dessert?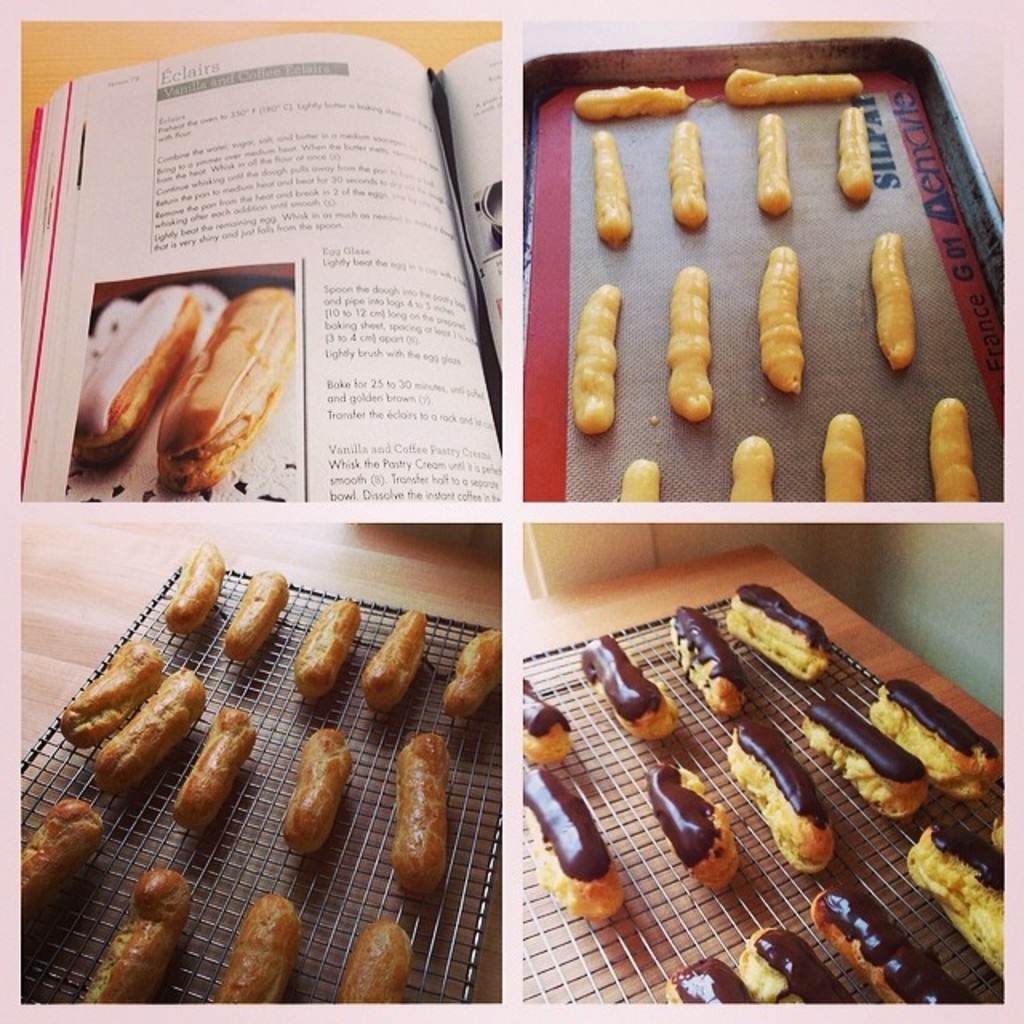
[left=213, top=888, right=302, bottom=1005]
